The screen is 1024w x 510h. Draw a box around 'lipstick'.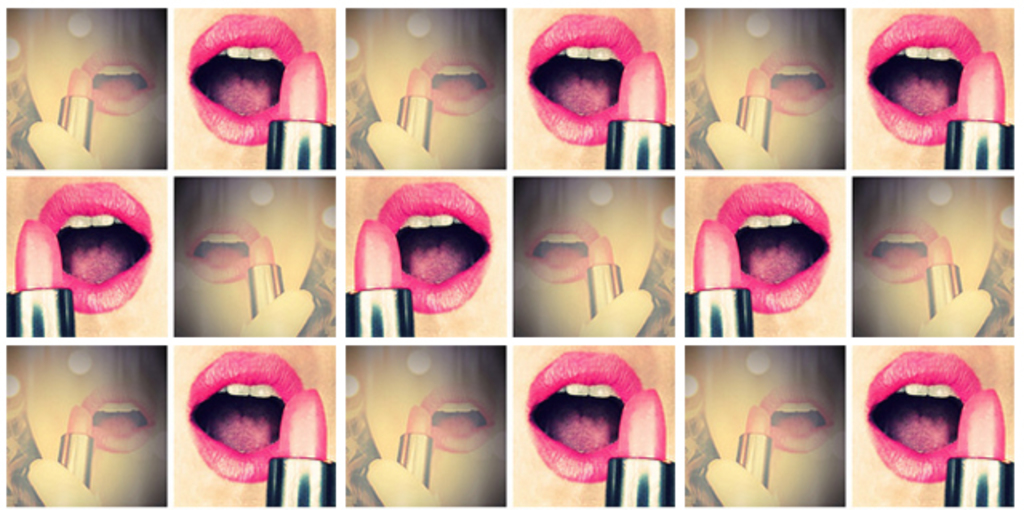
x1=862 y1=211 x2=939 y2=281.
